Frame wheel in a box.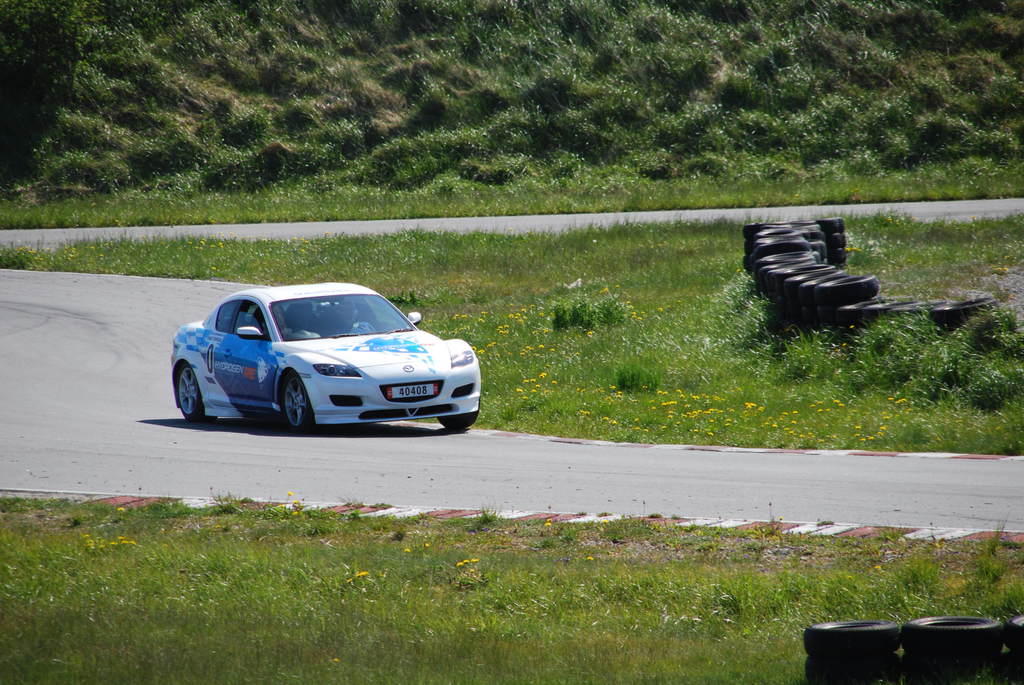
left=269, top=372, right=316, bottom=434.
